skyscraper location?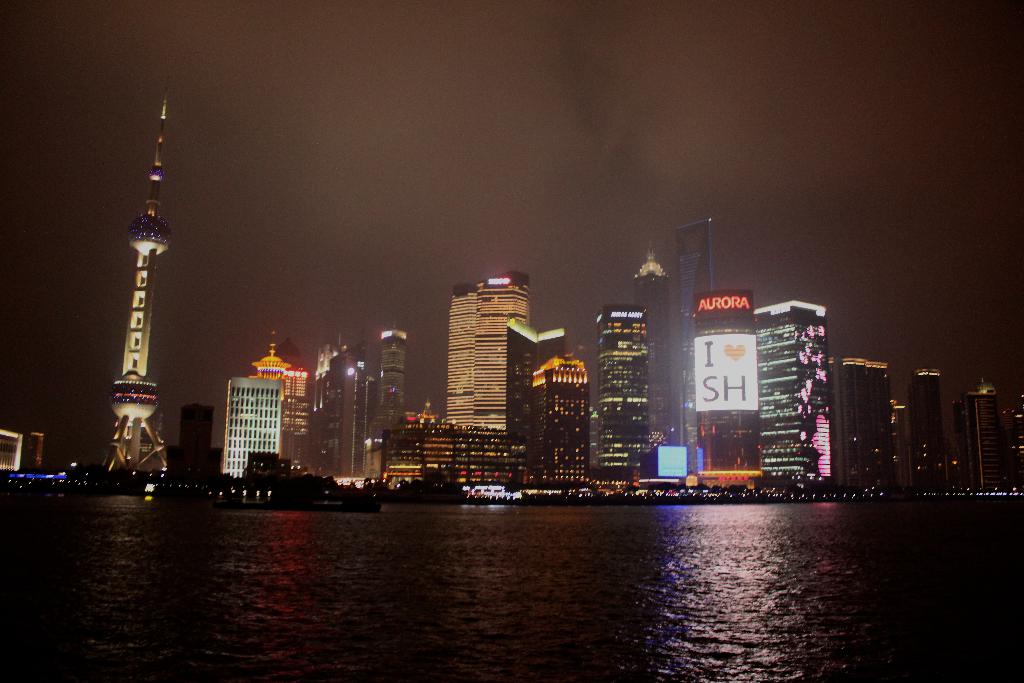
BBox(440, 267, 531, 439)
